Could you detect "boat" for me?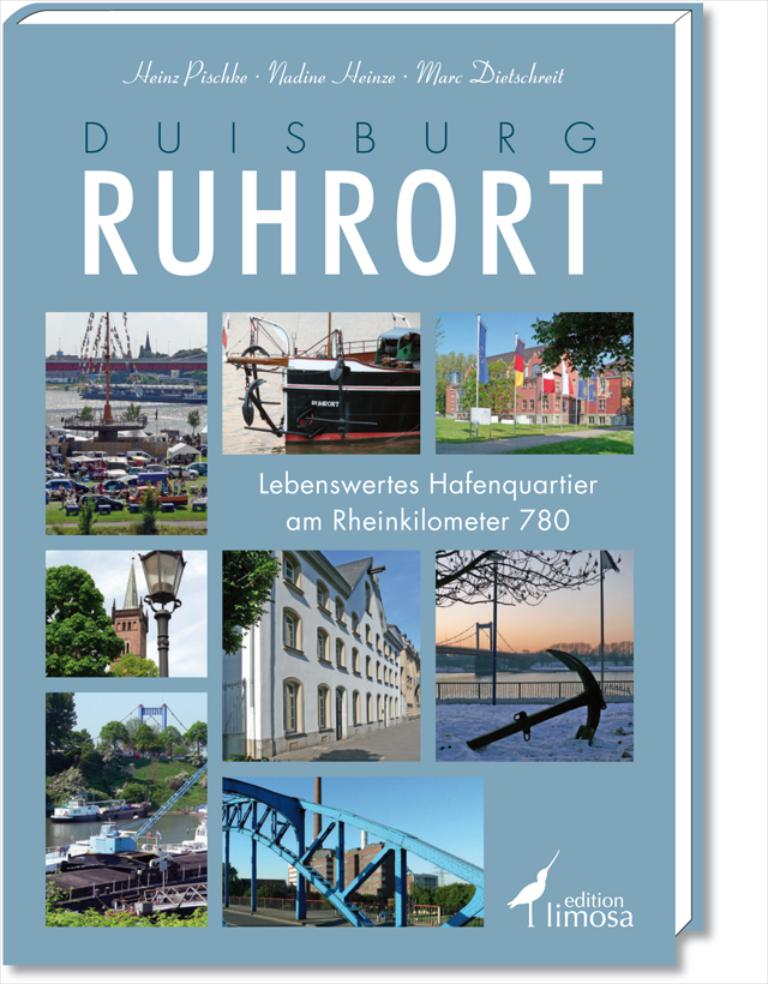
Detection result: 244 293 445 439.
